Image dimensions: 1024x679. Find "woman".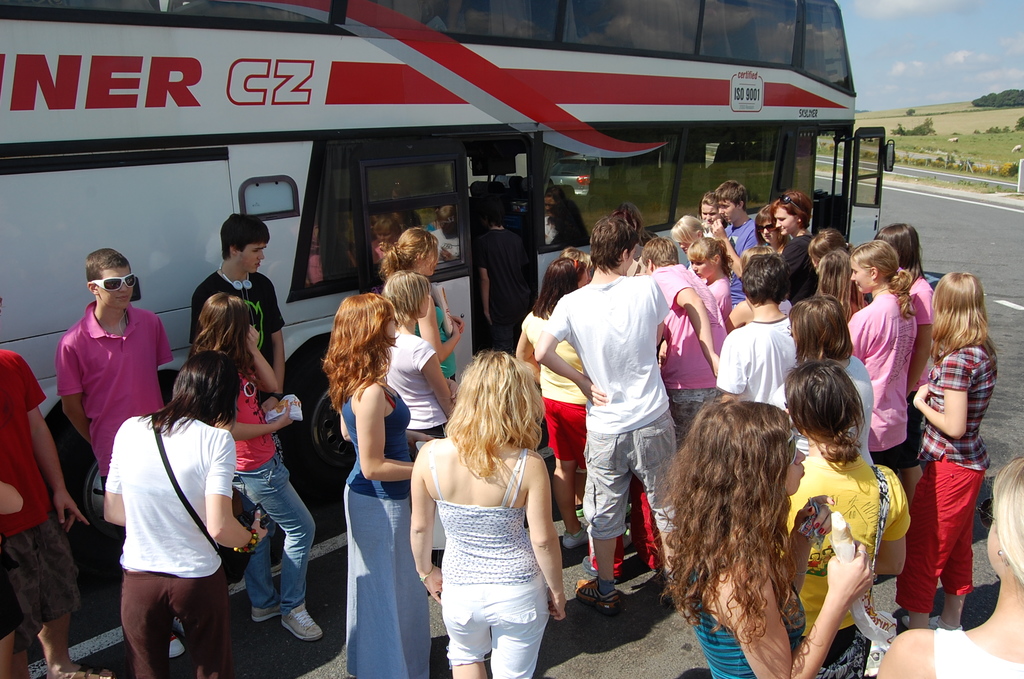
(left=97, top=372, right=271, bottom=678).
